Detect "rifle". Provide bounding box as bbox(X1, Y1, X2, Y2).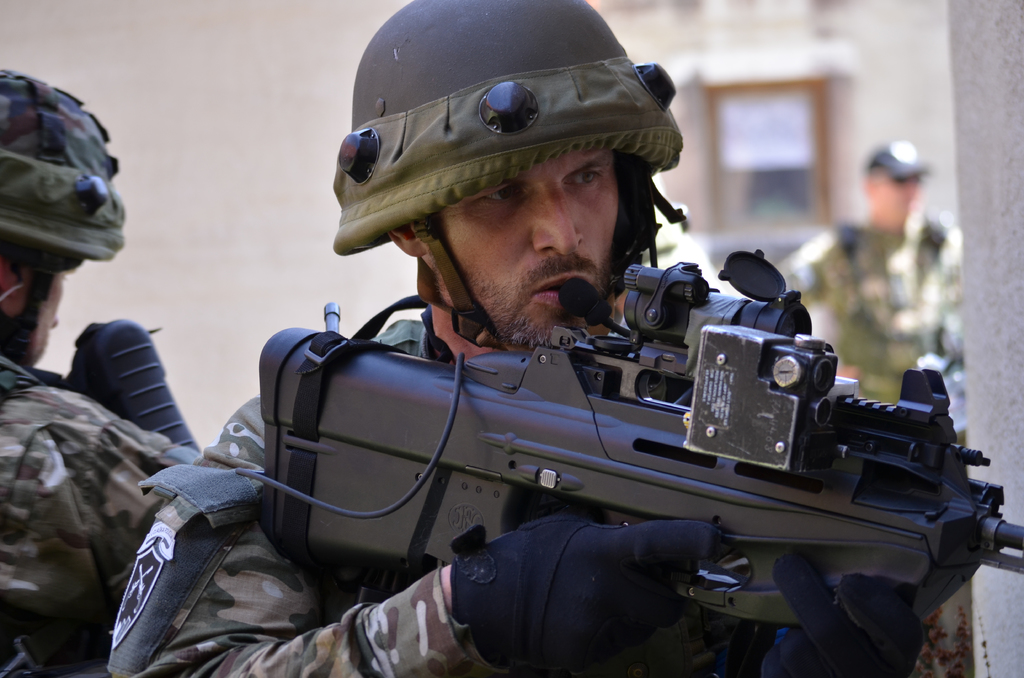
bbox(257, 252, 1023, 677).
